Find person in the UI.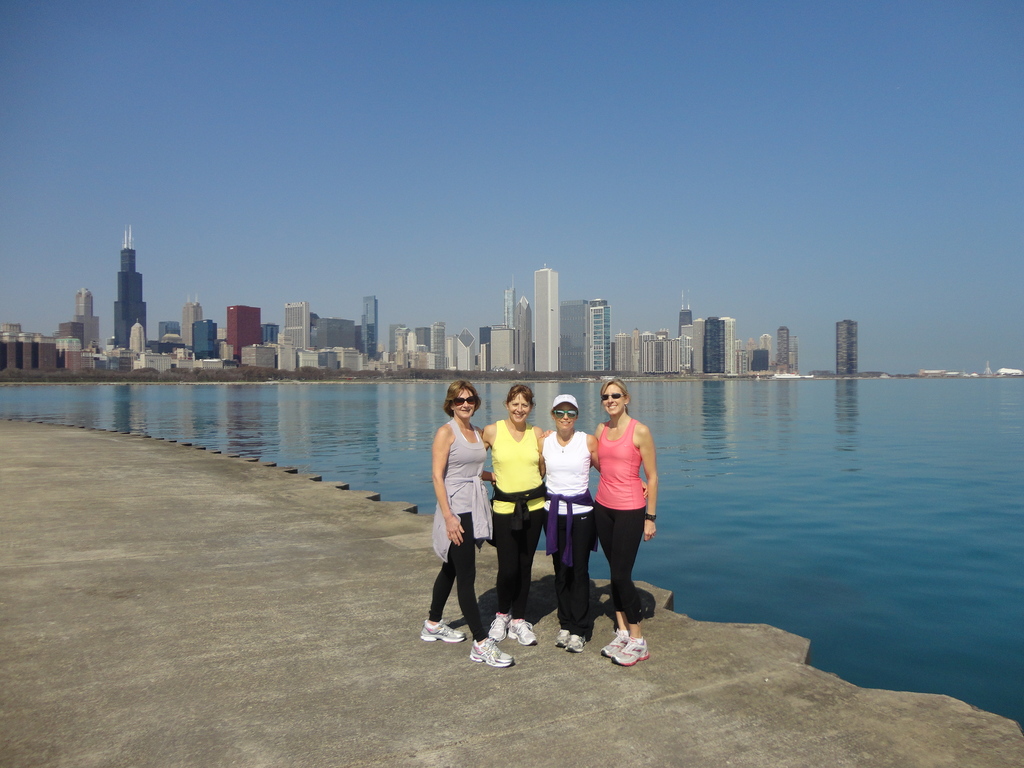
UI element at [587,371,658,669].
